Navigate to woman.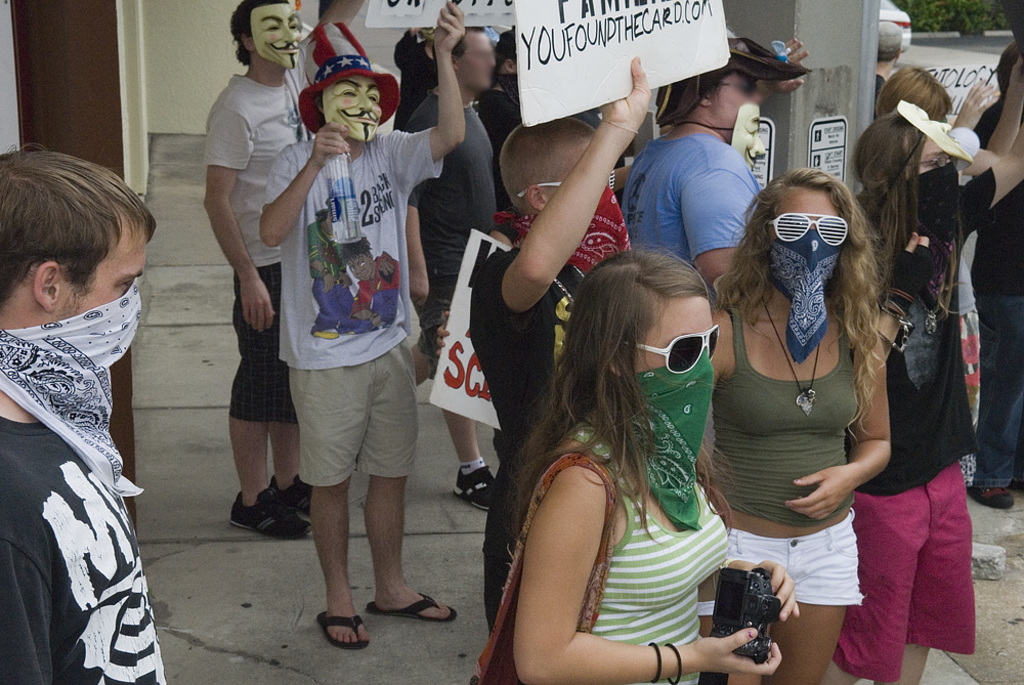
Navigation target: Rect(715, 166, 893, 684).
